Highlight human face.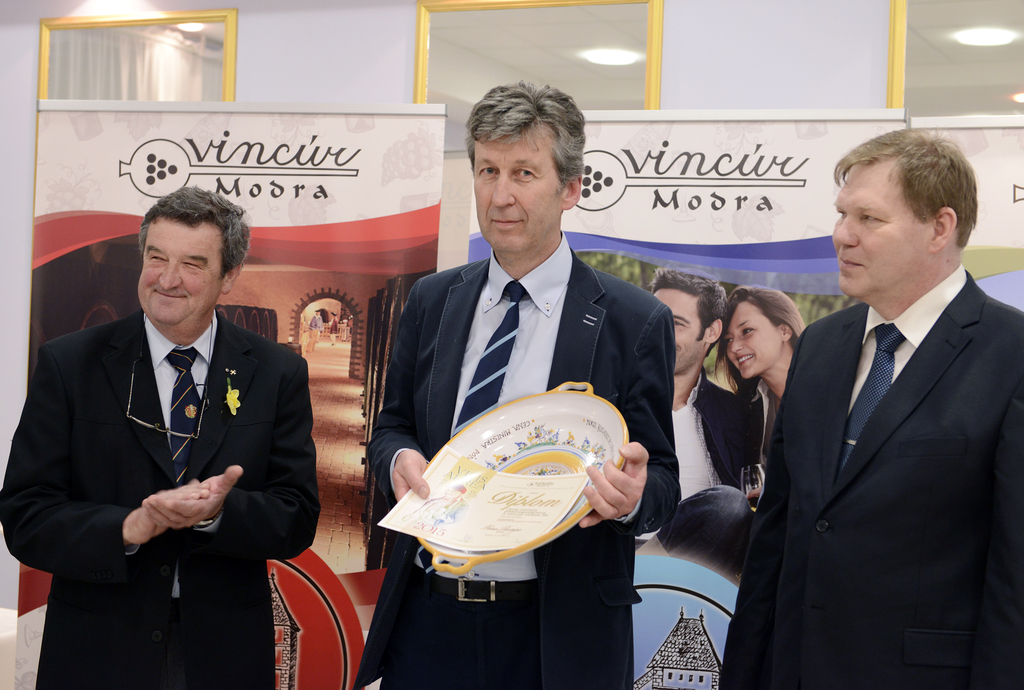
Highlighted region: crop(827, 156, 931, 299).
